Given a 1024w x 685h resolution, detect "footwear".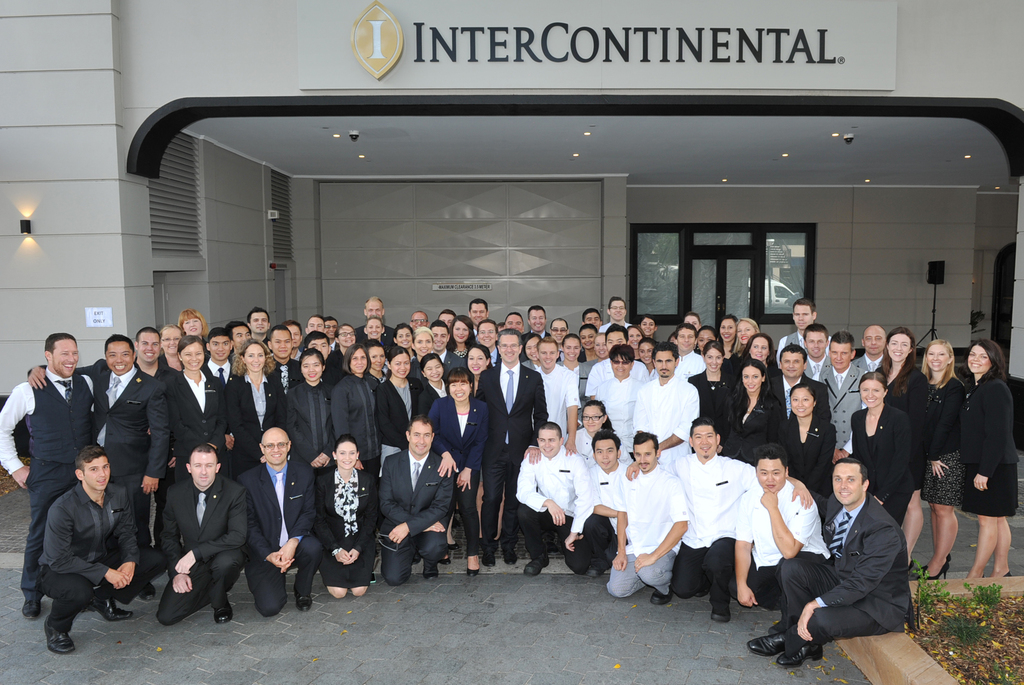
detection(468, 563, 486, 576).
